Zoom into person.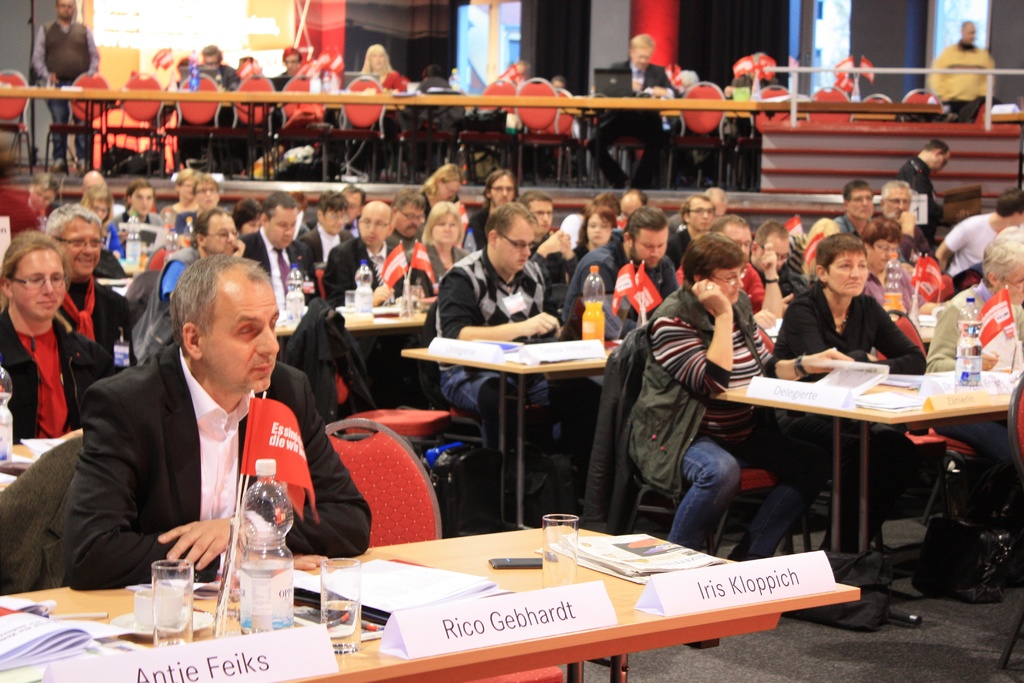
Zoom target: rect(904, 142, 952, 238).
